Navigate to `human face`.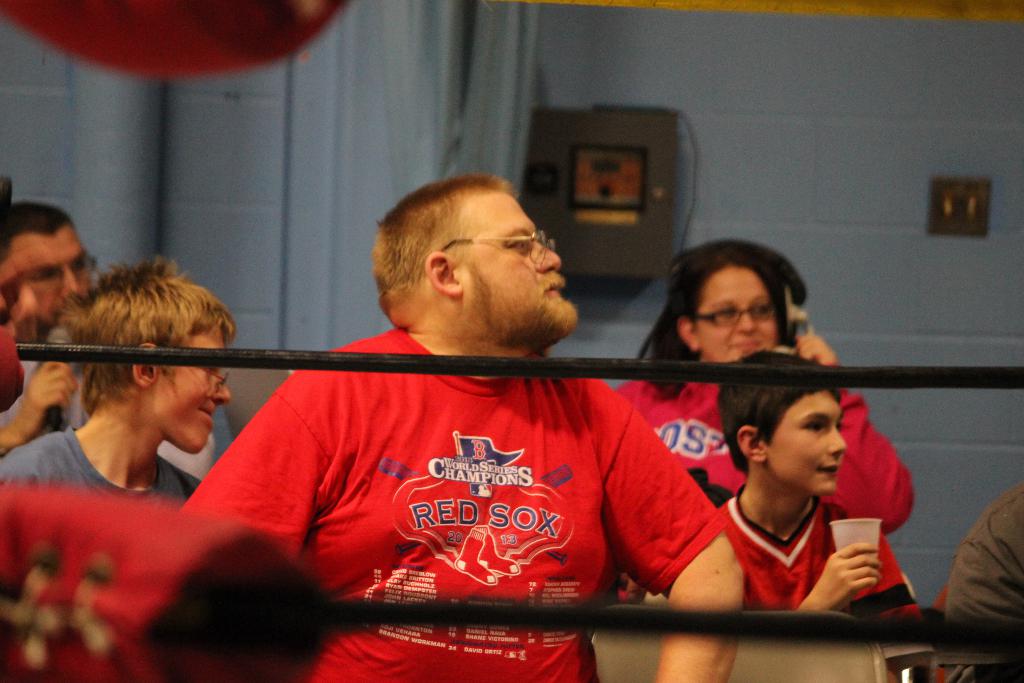
Navigation target: 15:225:88:338.
